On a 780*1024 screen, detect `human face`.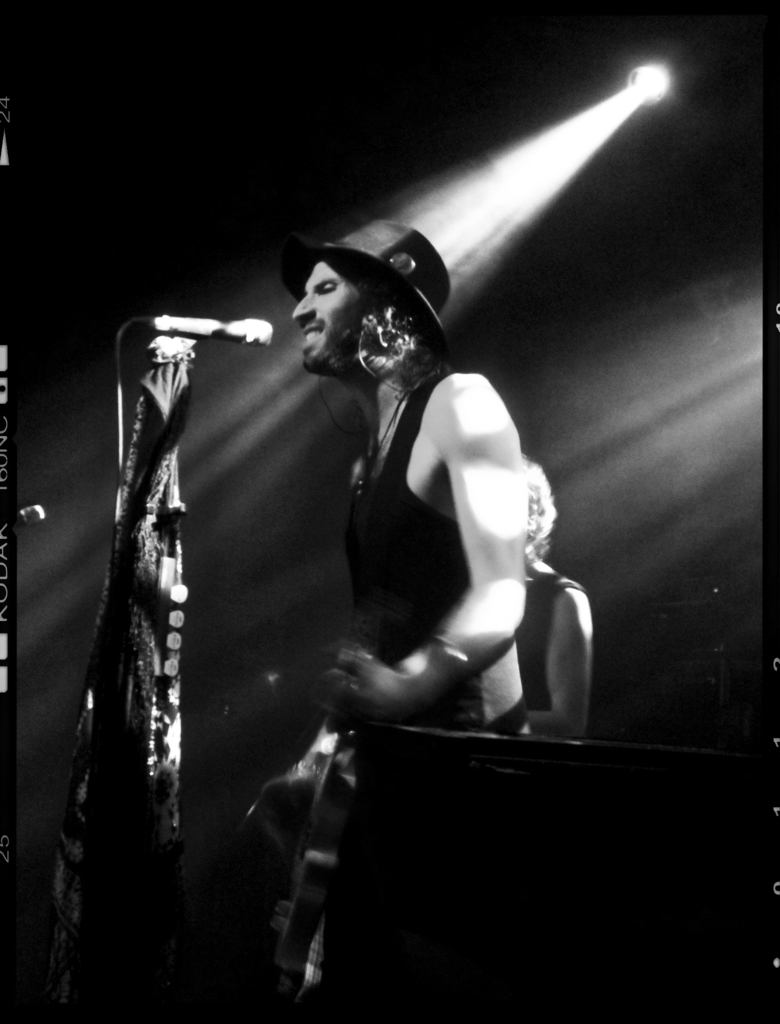
Rect(291, 264, 370, 378).
